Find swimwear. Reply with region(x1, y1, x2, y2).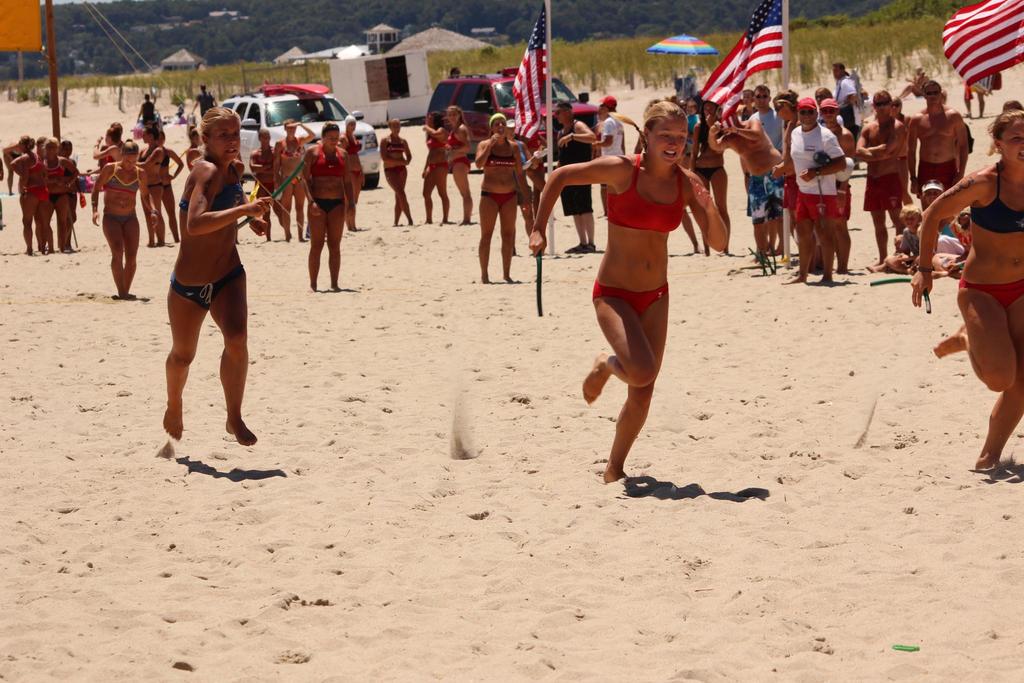
region(44, 188, 70, 200).
